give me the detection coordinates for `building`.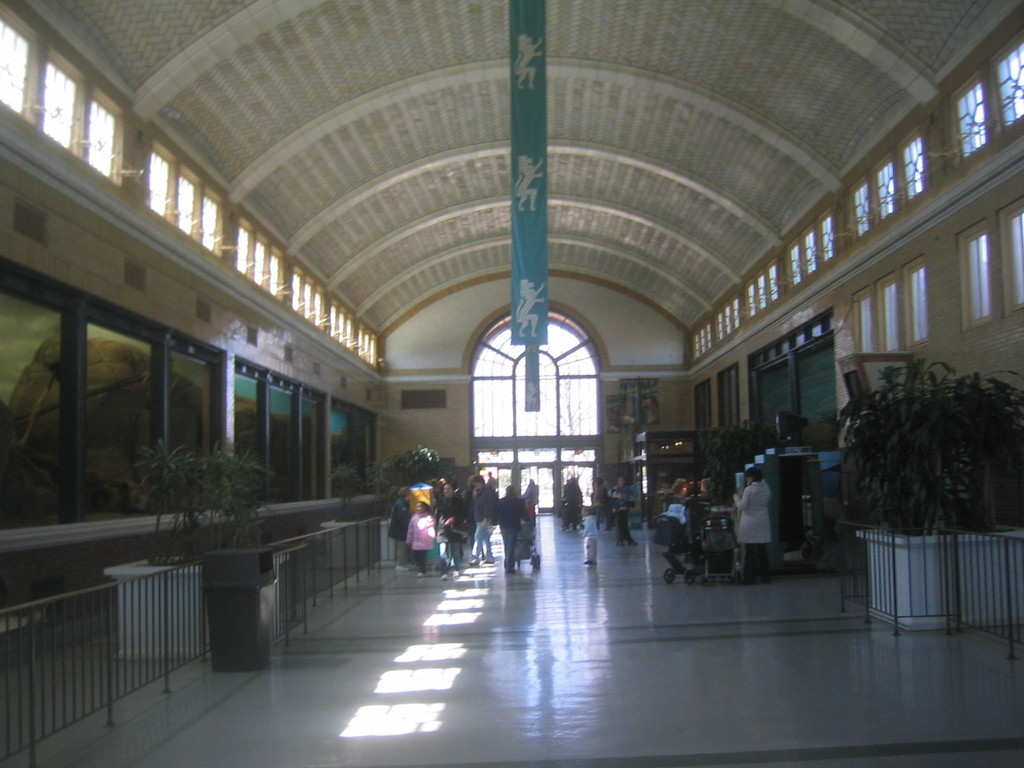
0 0 1023 767.
